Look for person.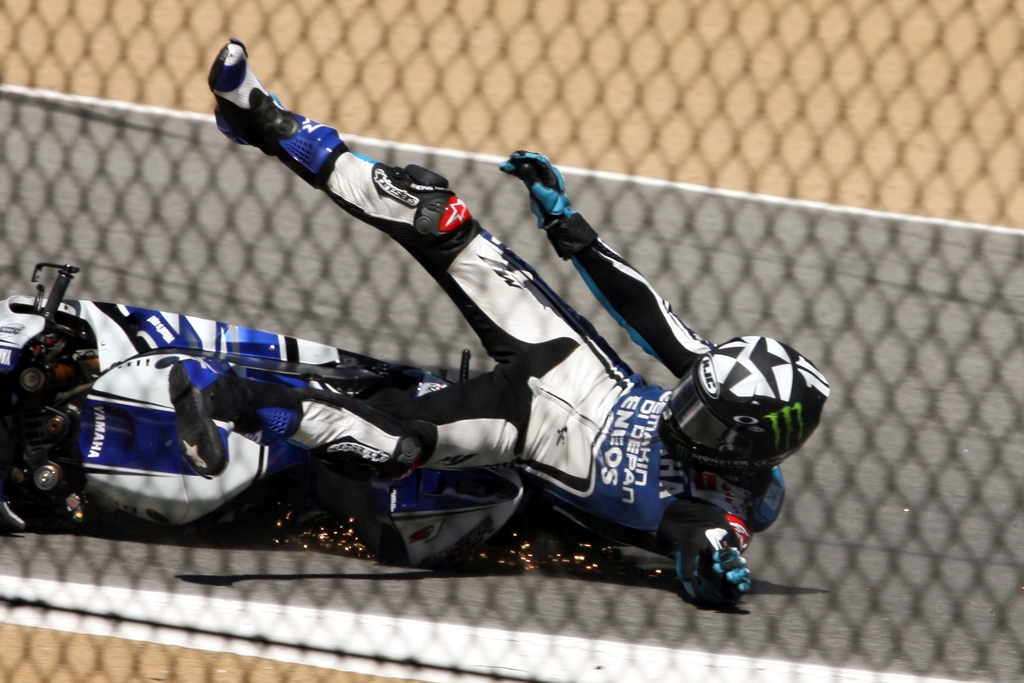
Found: {"x1": 43, "y1": 39, "x2": 786, "y2": 601}.
